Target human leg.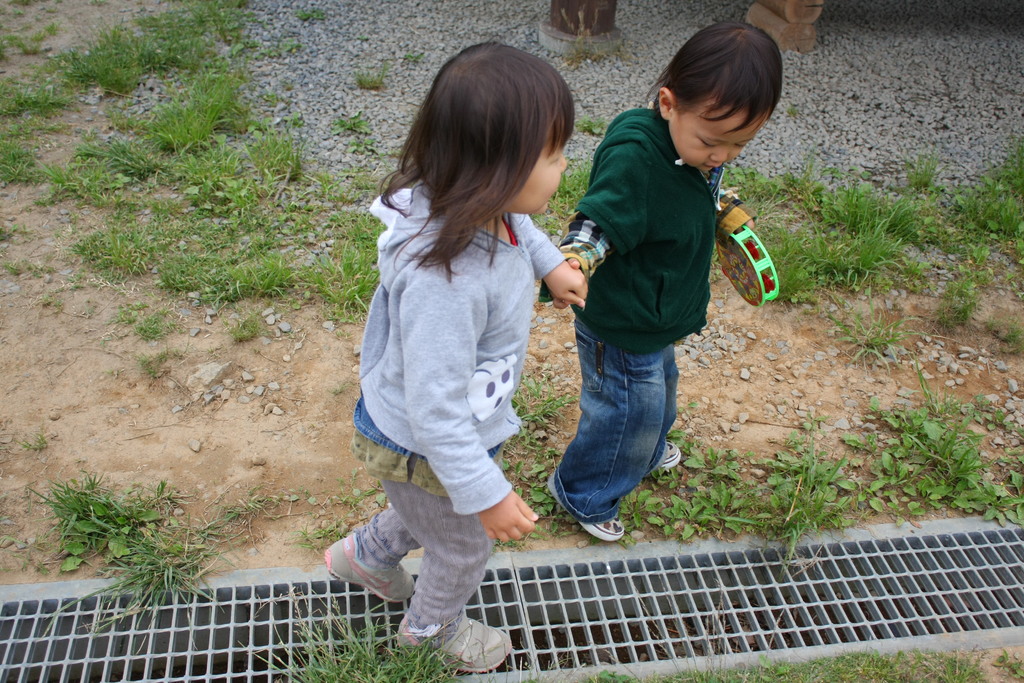
Target region: detection(650, 342, 681, 466).
